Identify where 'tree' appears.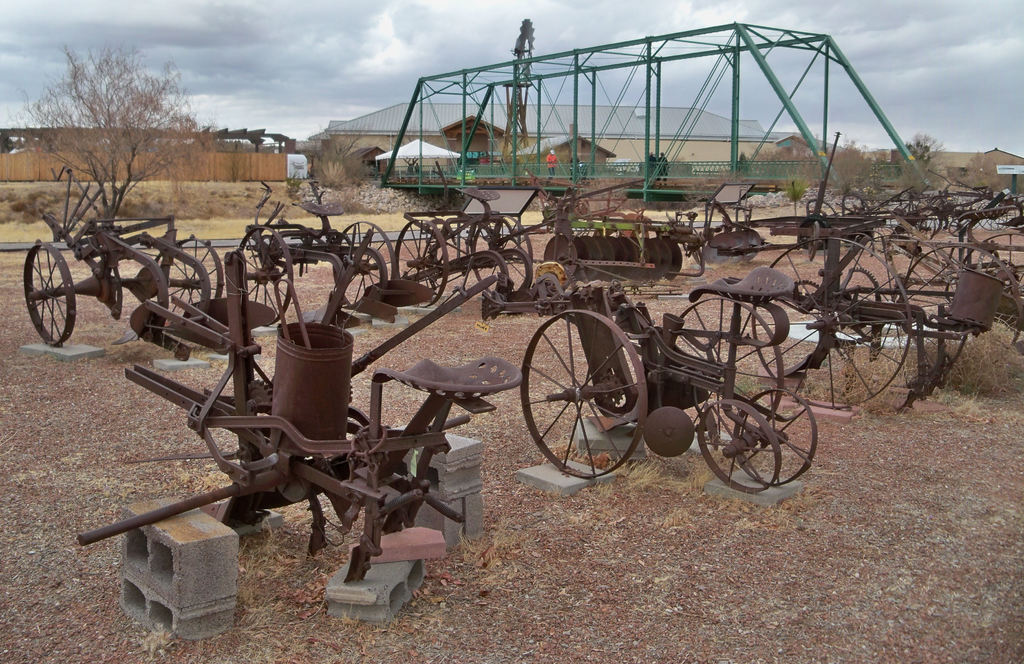
Appears at [x1=735, y1=150, x2=749, y2=174].
